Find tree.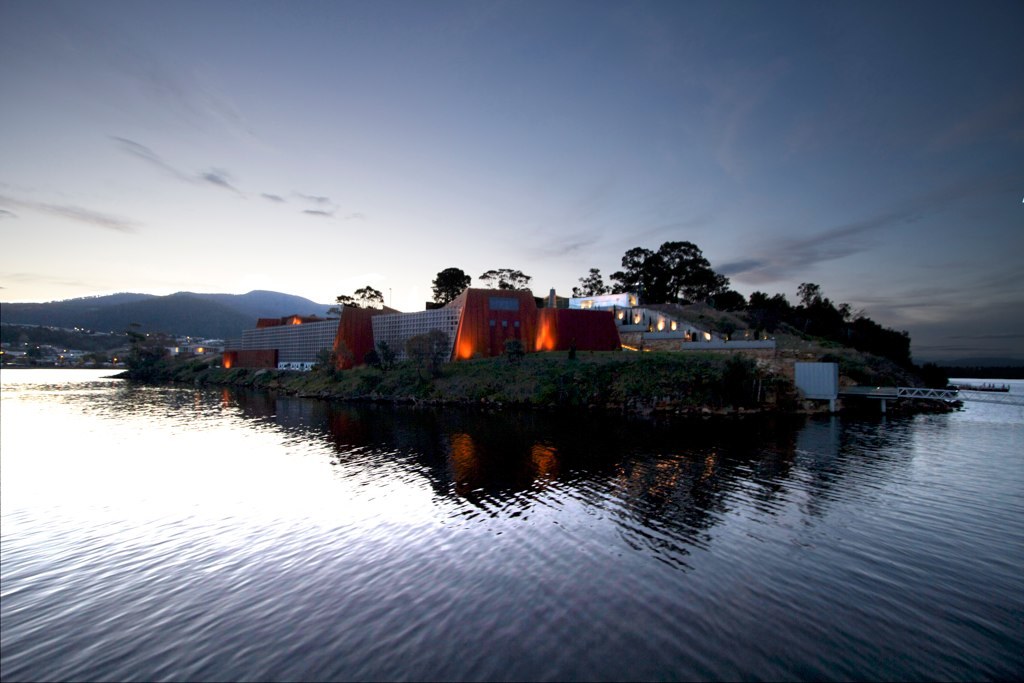
835, 296, 863, 348.
